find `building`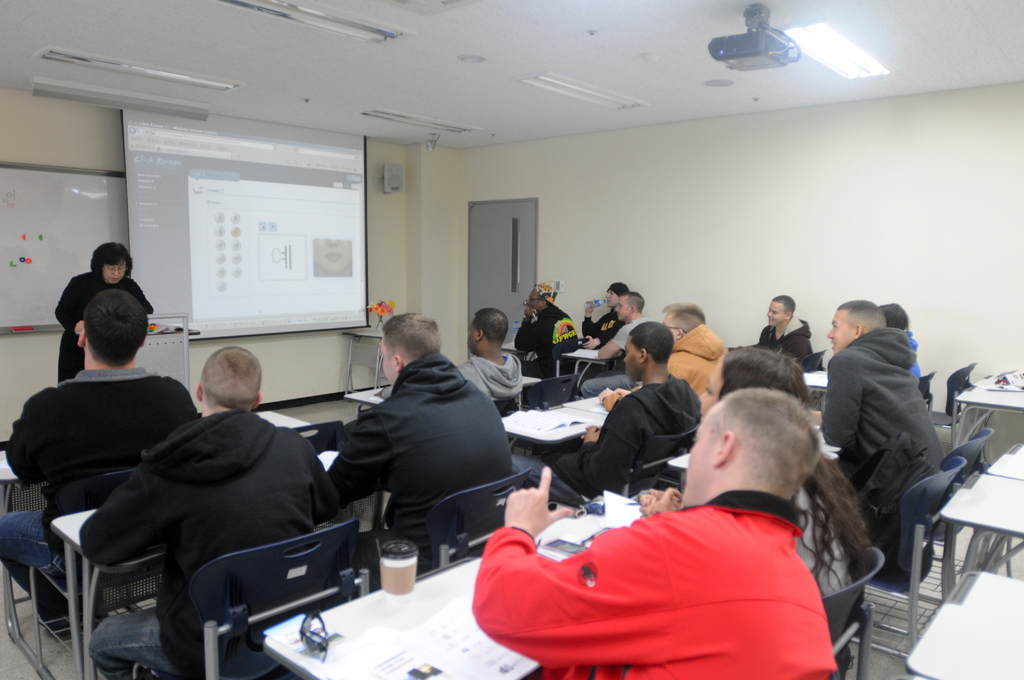
bbox=[0, 0, 1023, 677]
